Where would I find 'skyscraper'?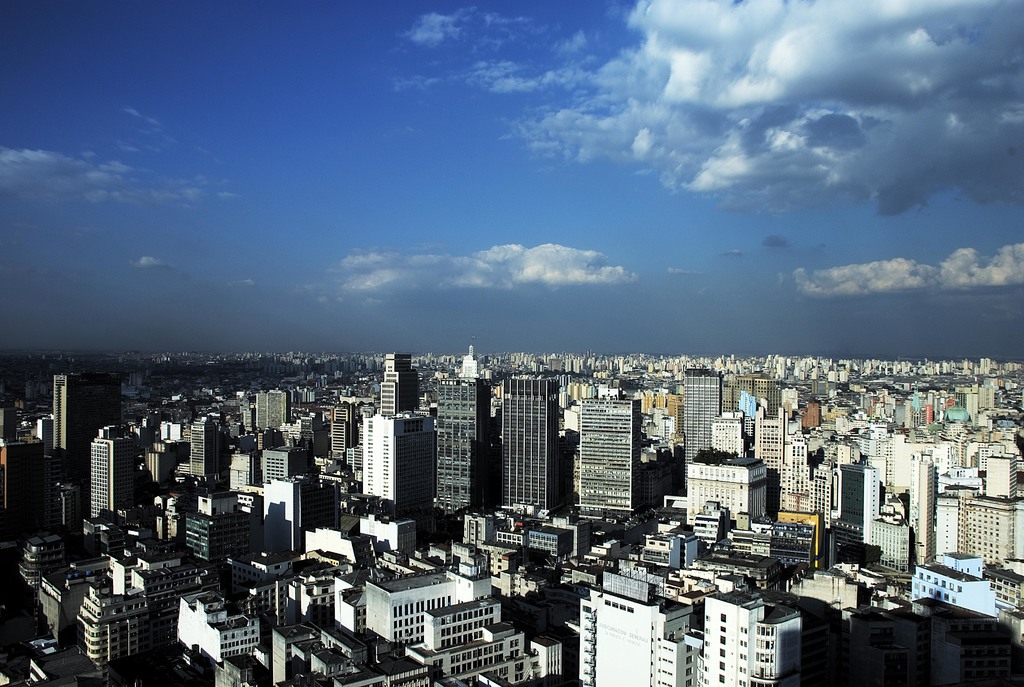
At BBox(342, 387, 478, 543).
